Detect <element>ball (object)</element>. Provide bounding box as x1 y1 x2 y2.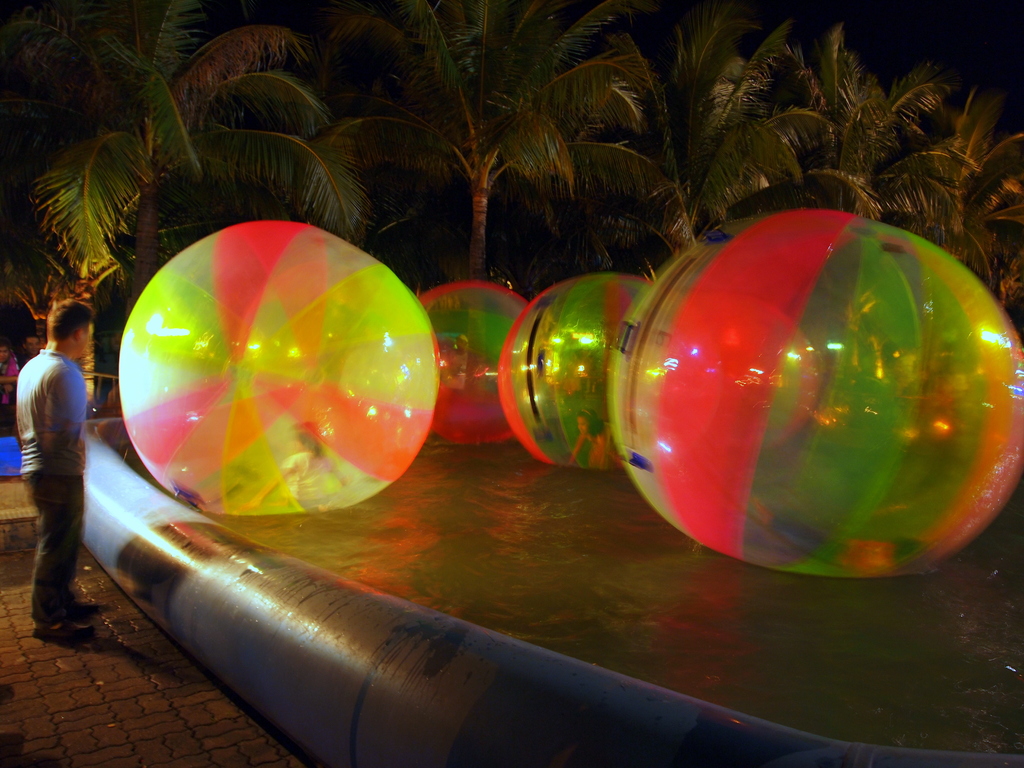
422 278 531 446.
